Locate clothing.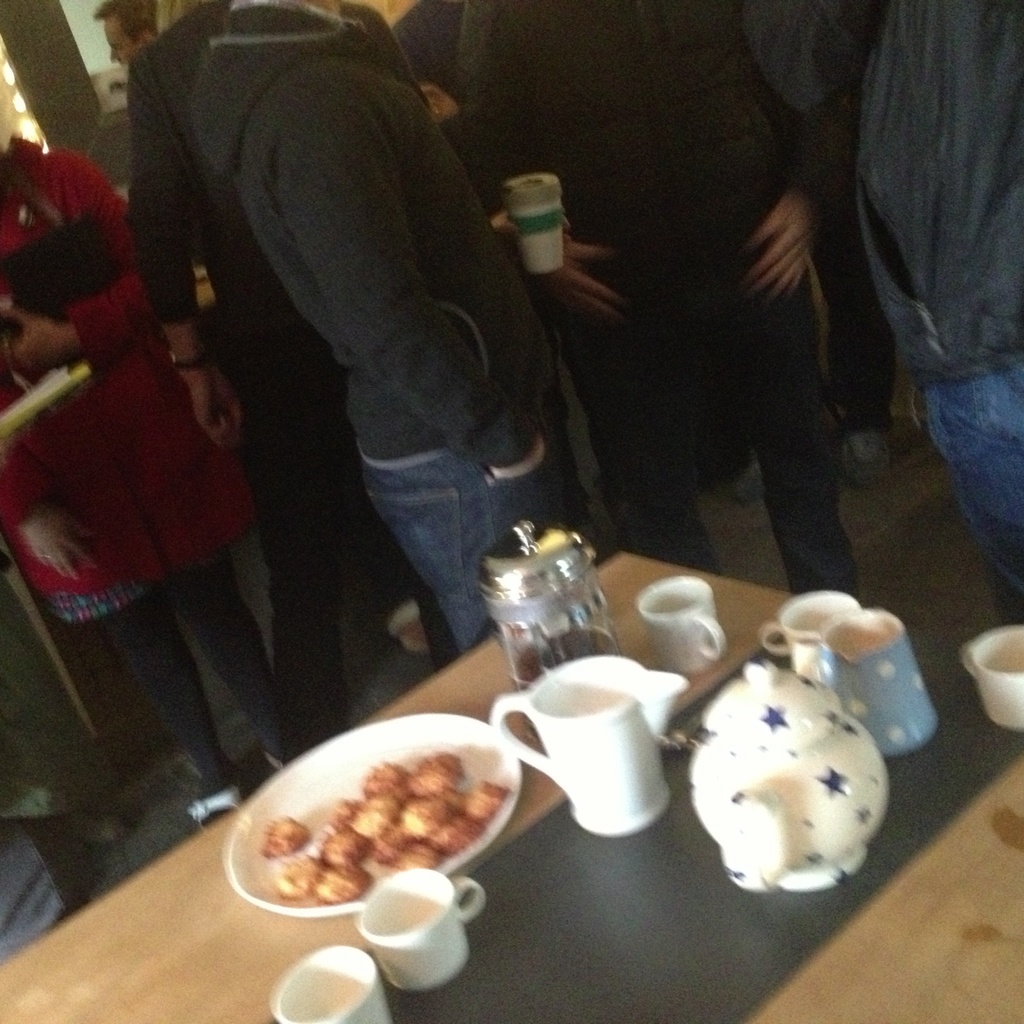
Bounding box: crop(730, 0, 1023, 615).
